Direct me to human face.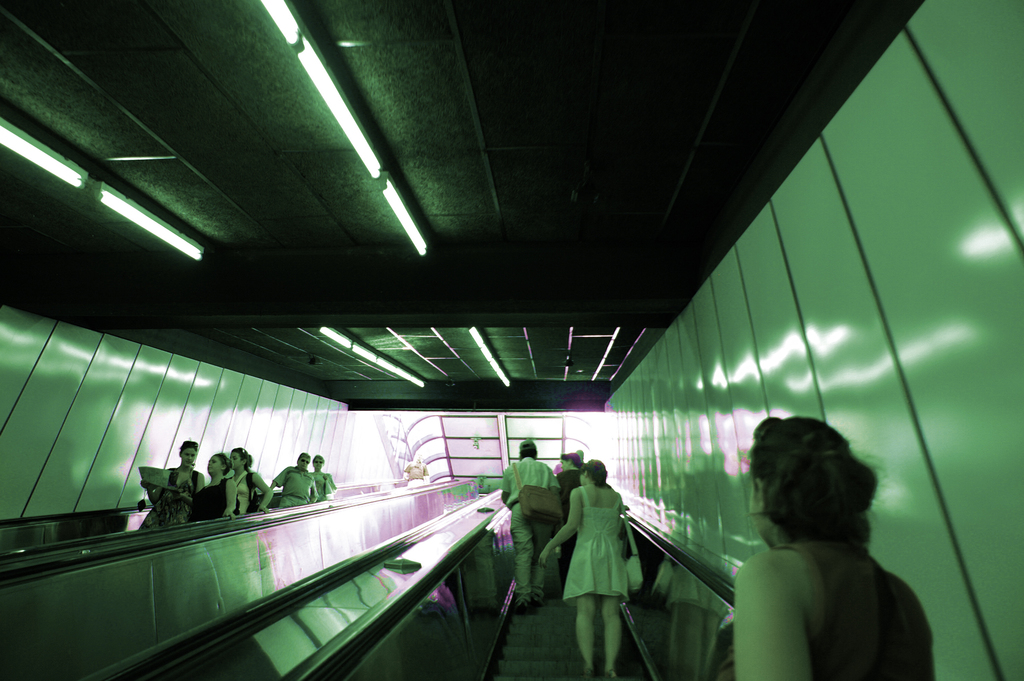
Direction: [x1=230, y1=452, x2=240, y2=470].
